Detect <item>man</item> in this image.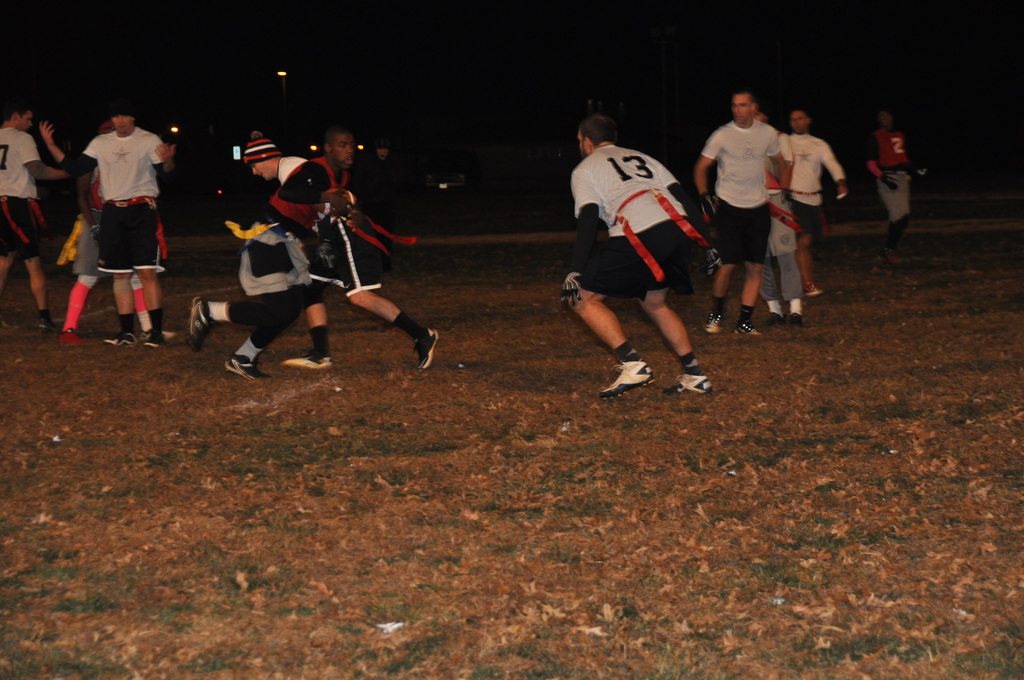
Detection: 865,104,932,266.
